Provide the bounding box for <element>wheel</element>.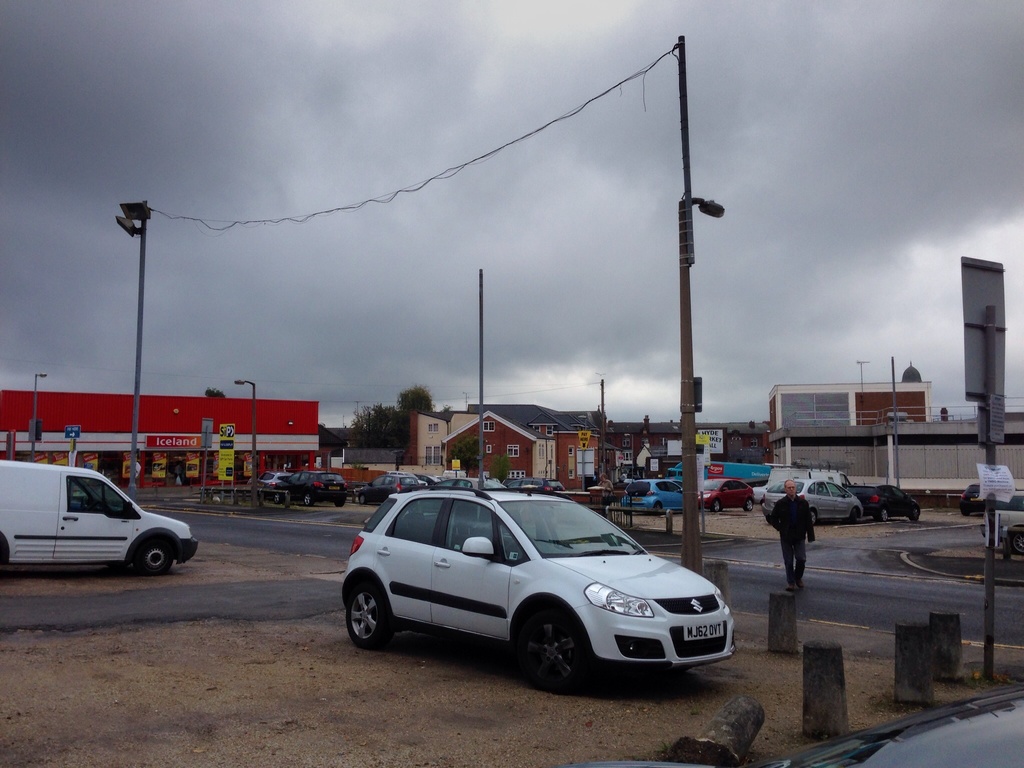
l=742, t=501, r=755, b=513.
